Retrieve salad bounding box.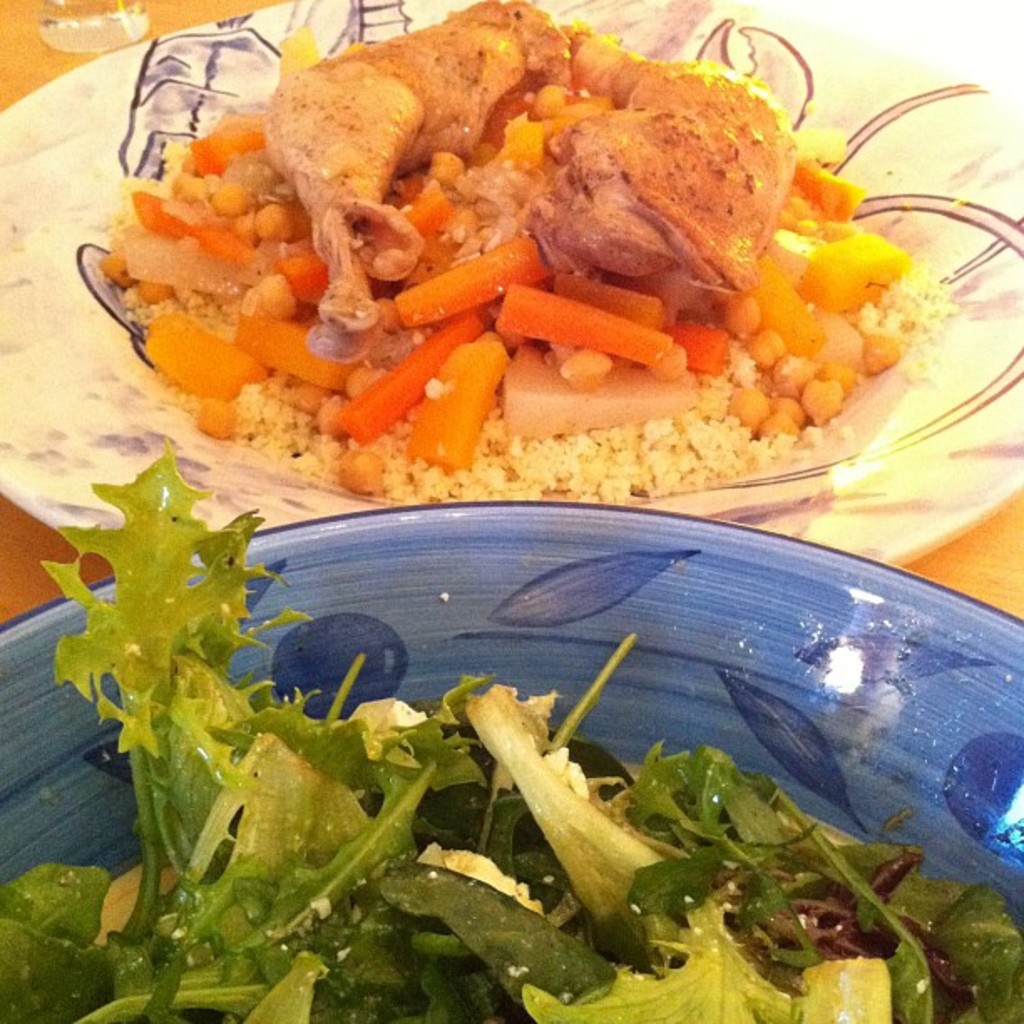
Bounding box: pyautogui.locateOnScreen(0, 474, 1022, 1022).
